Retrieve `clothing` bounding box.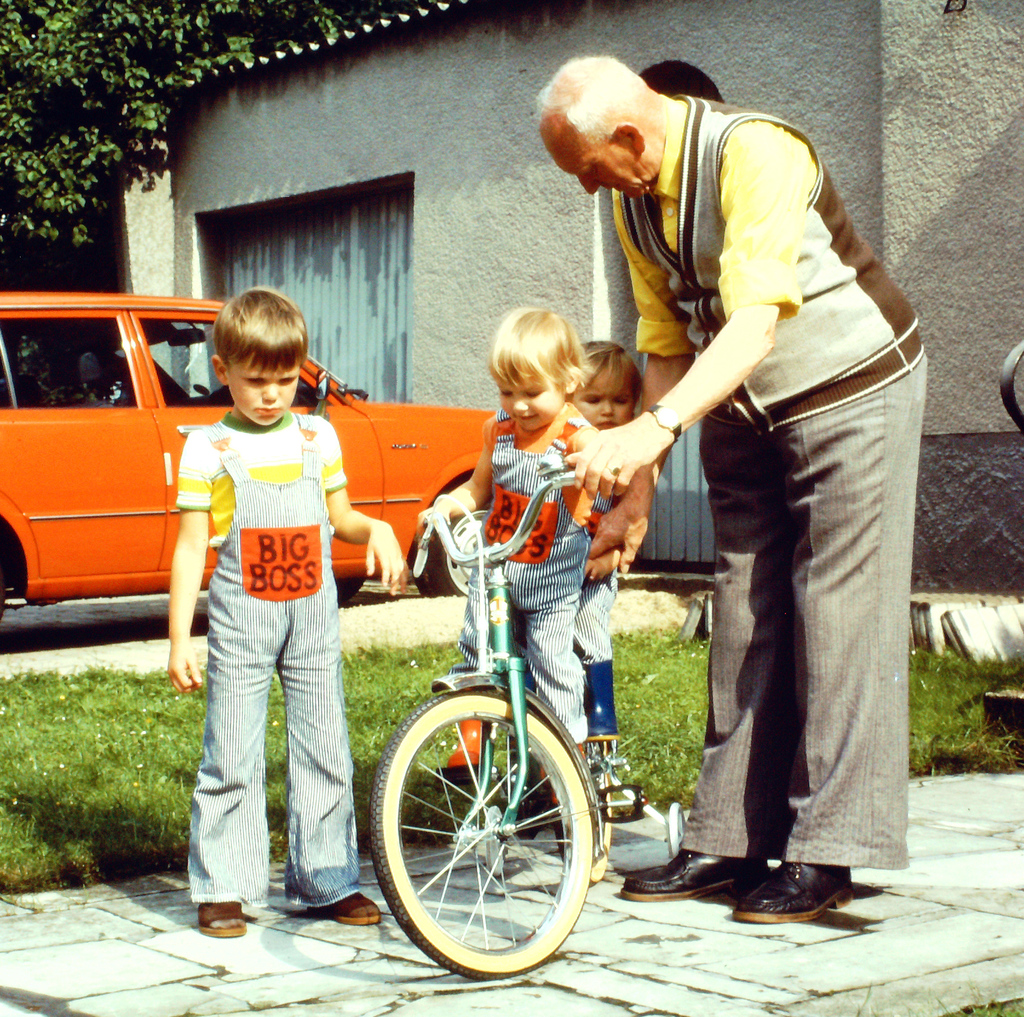
Bounding box: (628, 78, 936, 874).
